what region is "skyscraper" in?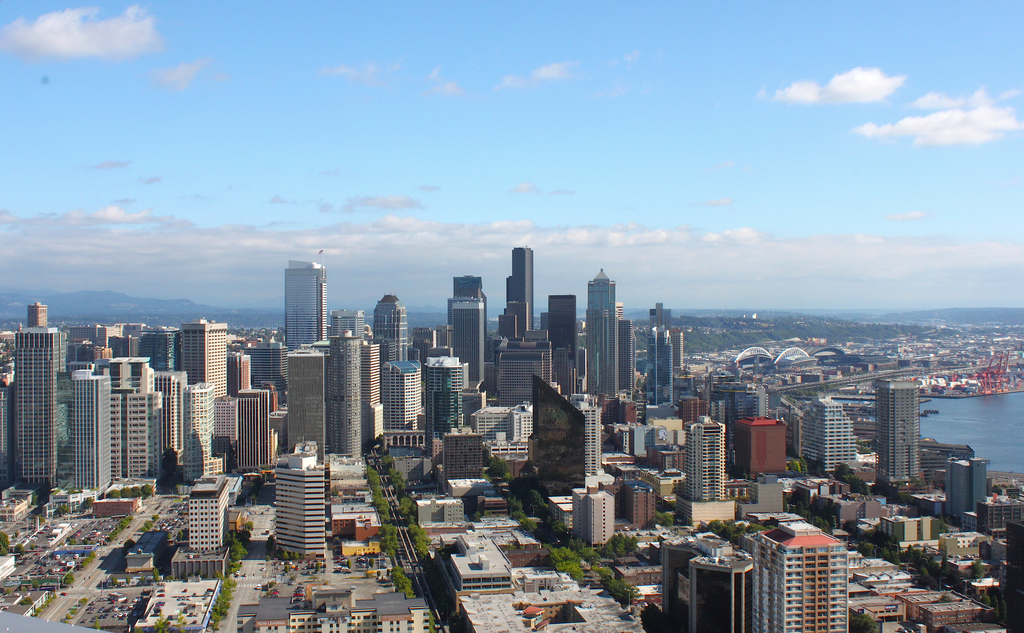
870/379/924/489.
